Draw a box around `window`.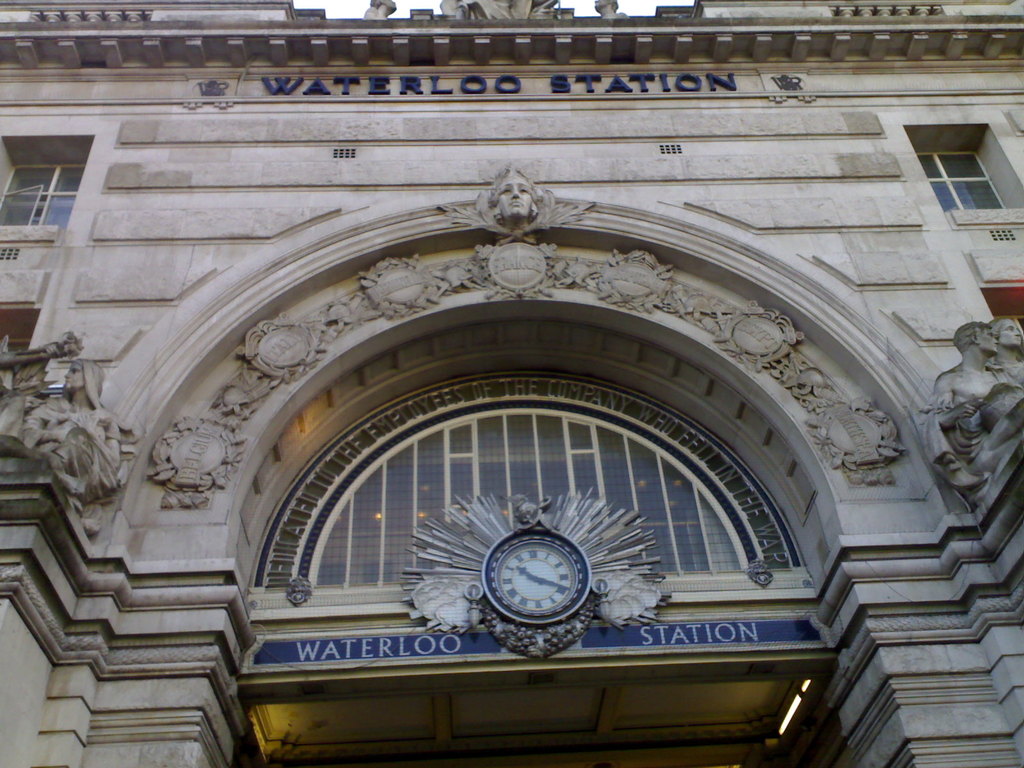
region(0, 307, 39, 347).
